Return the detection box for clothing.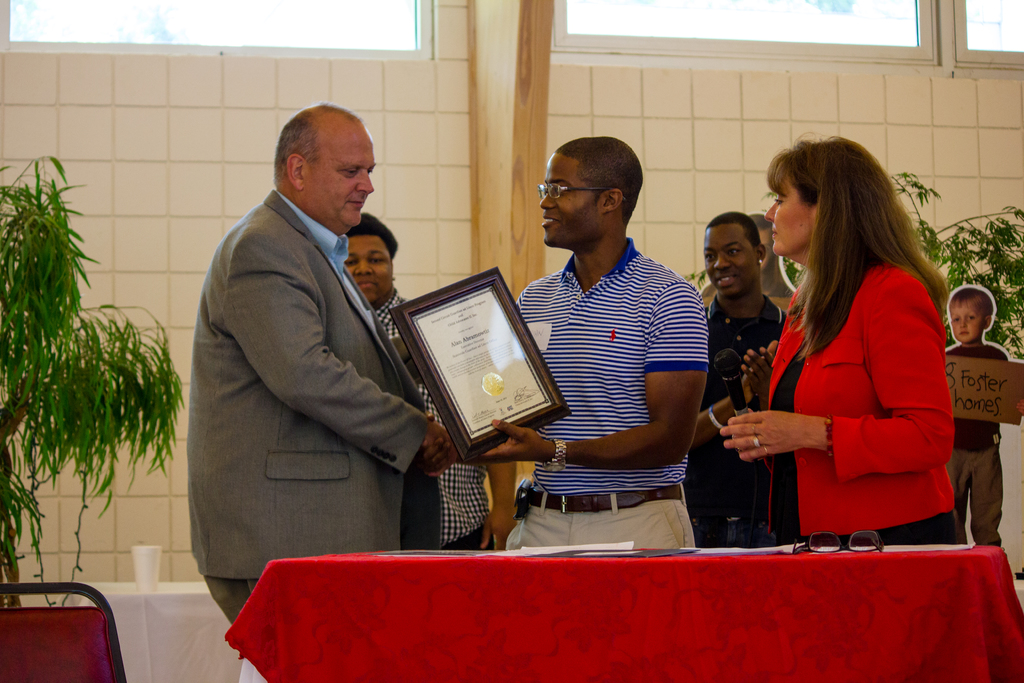
bbox=[184, 188, 444, 616].
